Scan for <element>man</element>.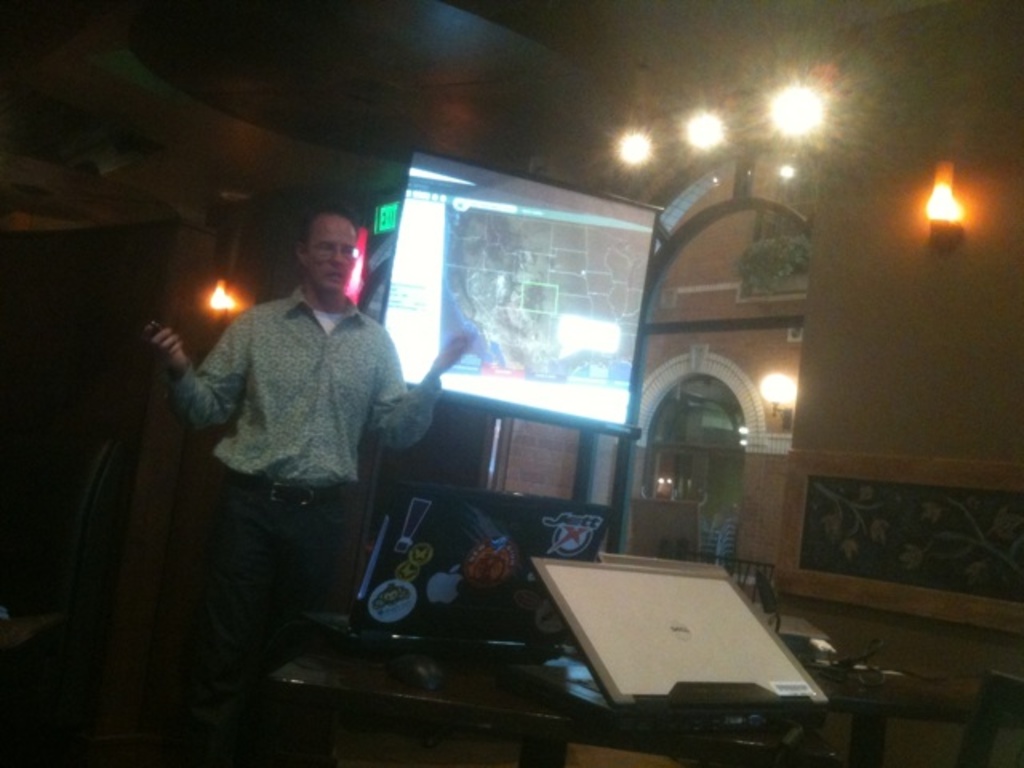
Scan result: [144, 208, 437, 688].
